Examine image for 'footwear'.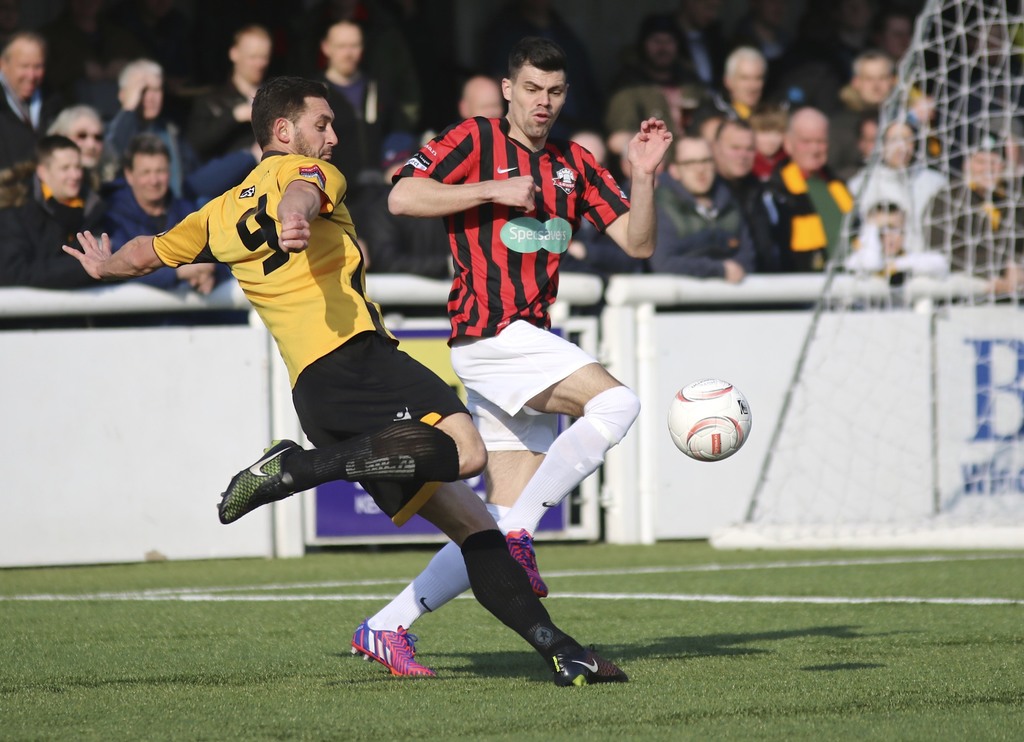
Examination result: 496:532:546:600.
